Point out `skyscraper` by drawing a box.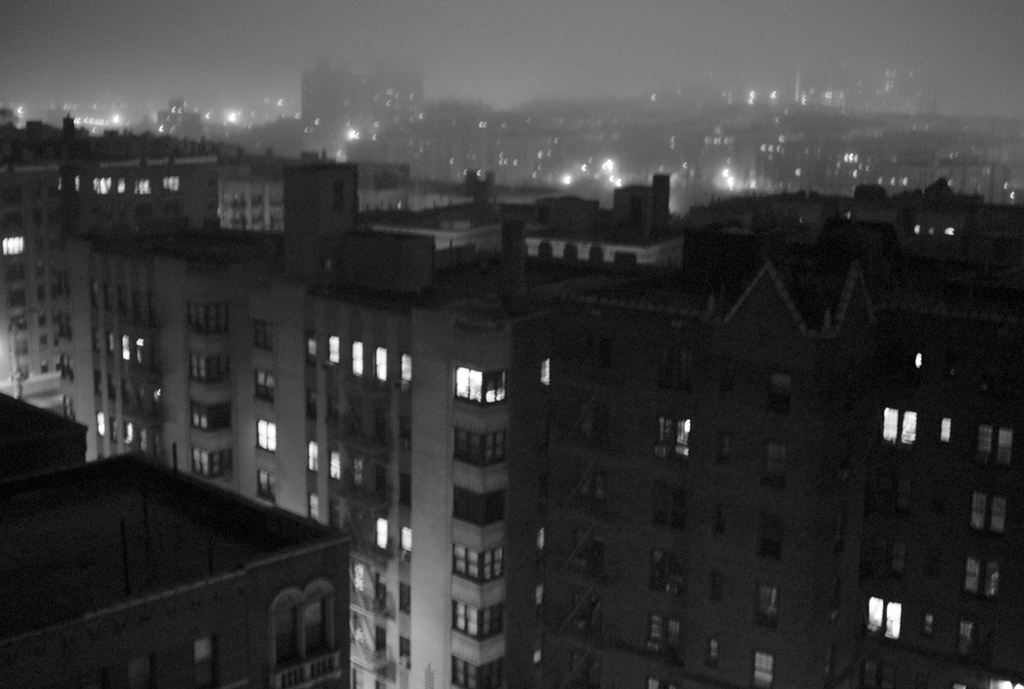
rect(52, 153, 542, 688).
